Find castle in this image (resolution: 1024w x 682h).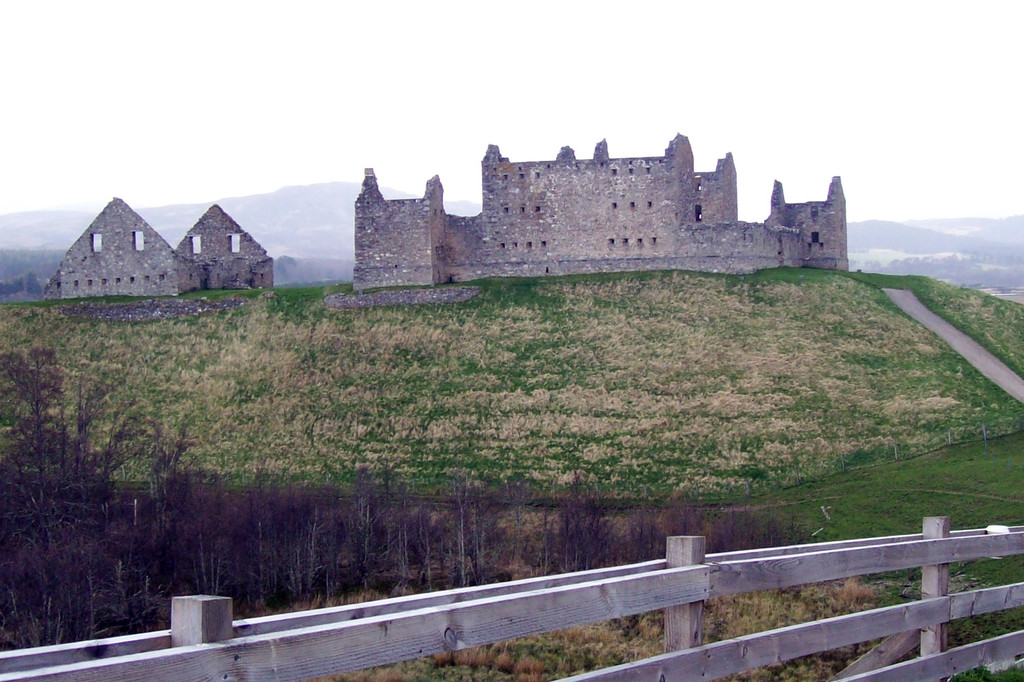
x1=61, y1=194, x2=276, y2=299.
